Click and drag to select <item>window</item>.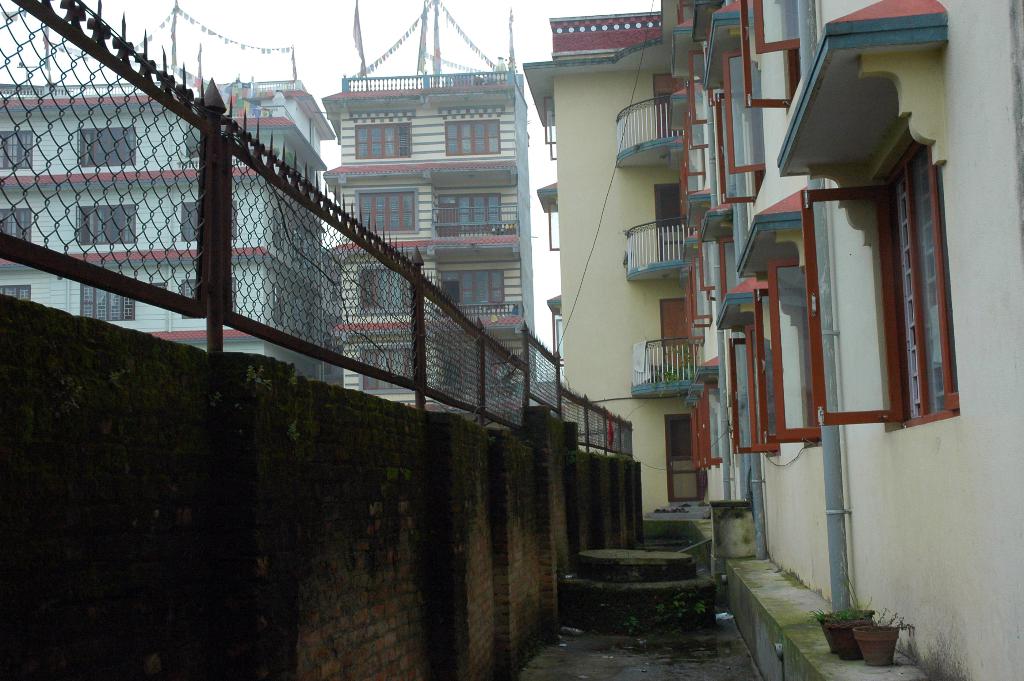
Selection: bbox=(439, 270, 502, 304).
